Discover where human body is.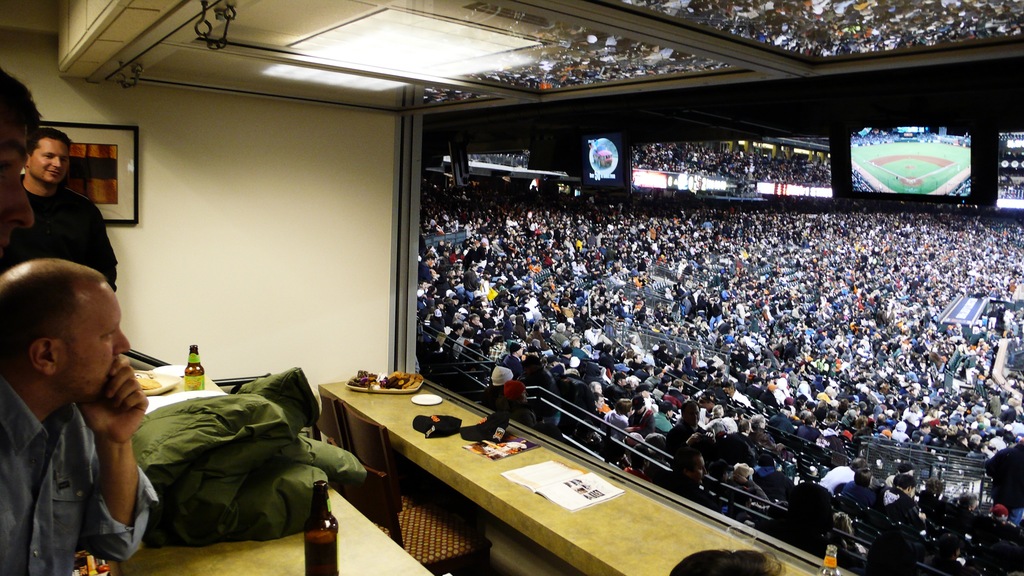
Discovered at (429,307,430,317).
